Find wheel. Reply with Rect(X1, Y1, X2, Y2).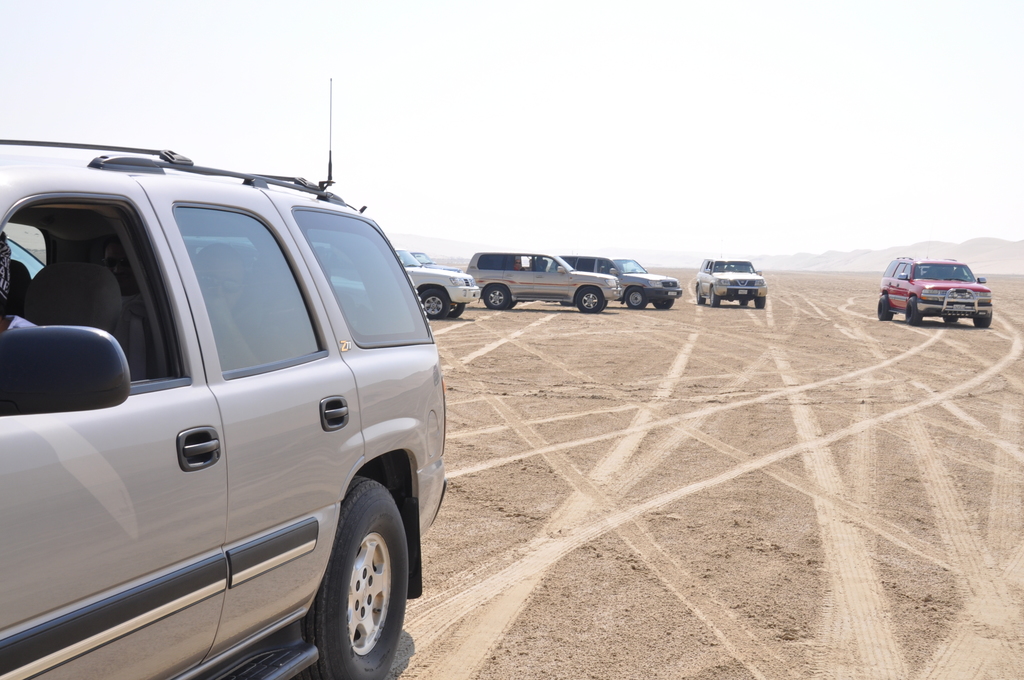
Rect(971, 306, 991, 328).
